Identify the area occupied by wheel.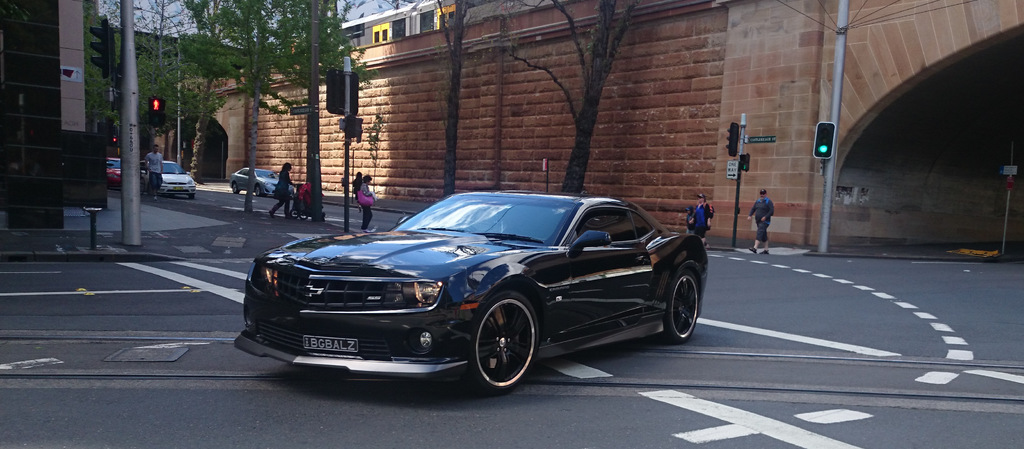
Area: bbox=(256, 186, 261, 196).
